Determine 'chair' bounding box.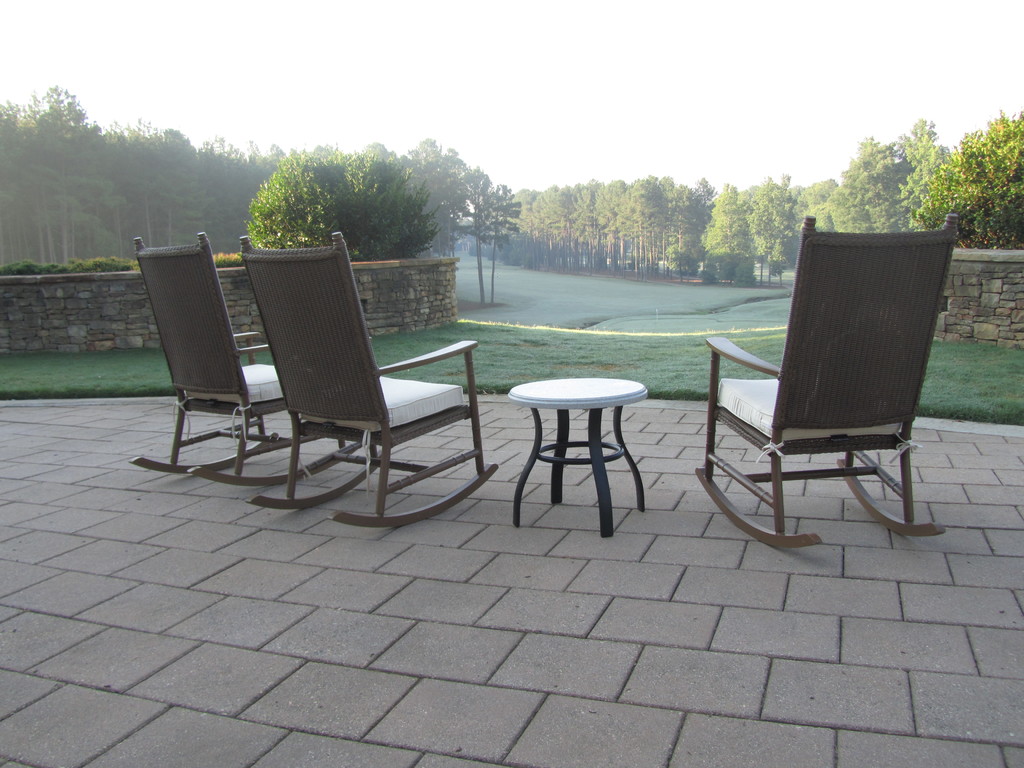
Determined: [121, 230, 369, 487].
